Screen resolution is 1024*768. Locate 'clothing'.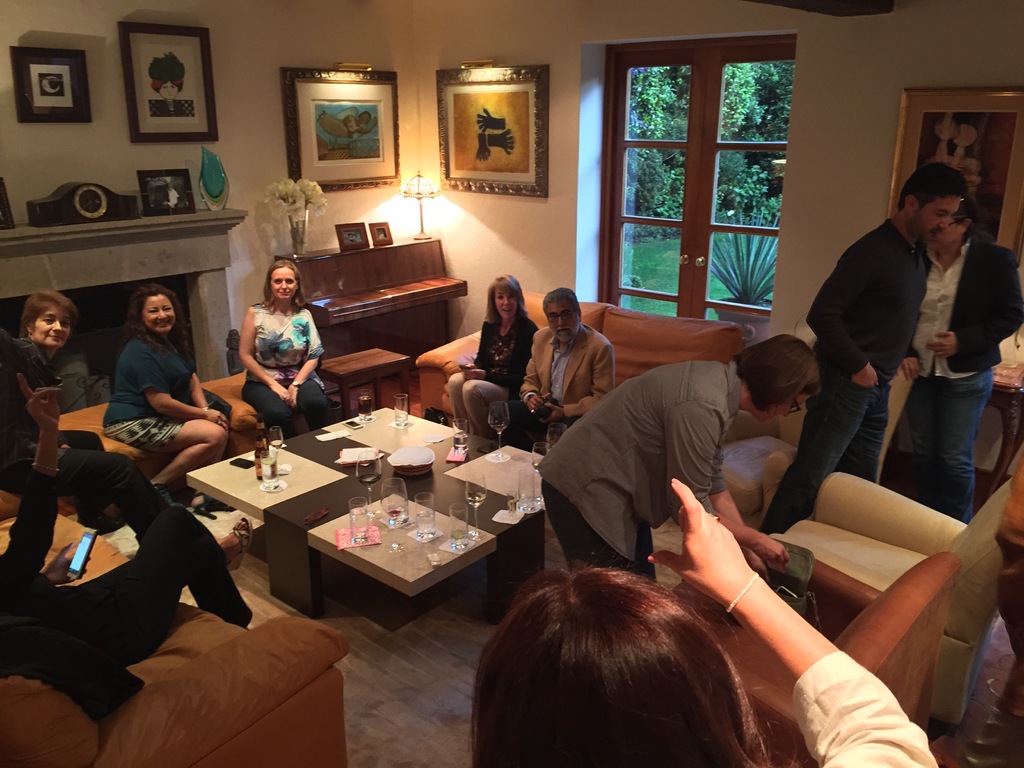
(0,326,92,425).
